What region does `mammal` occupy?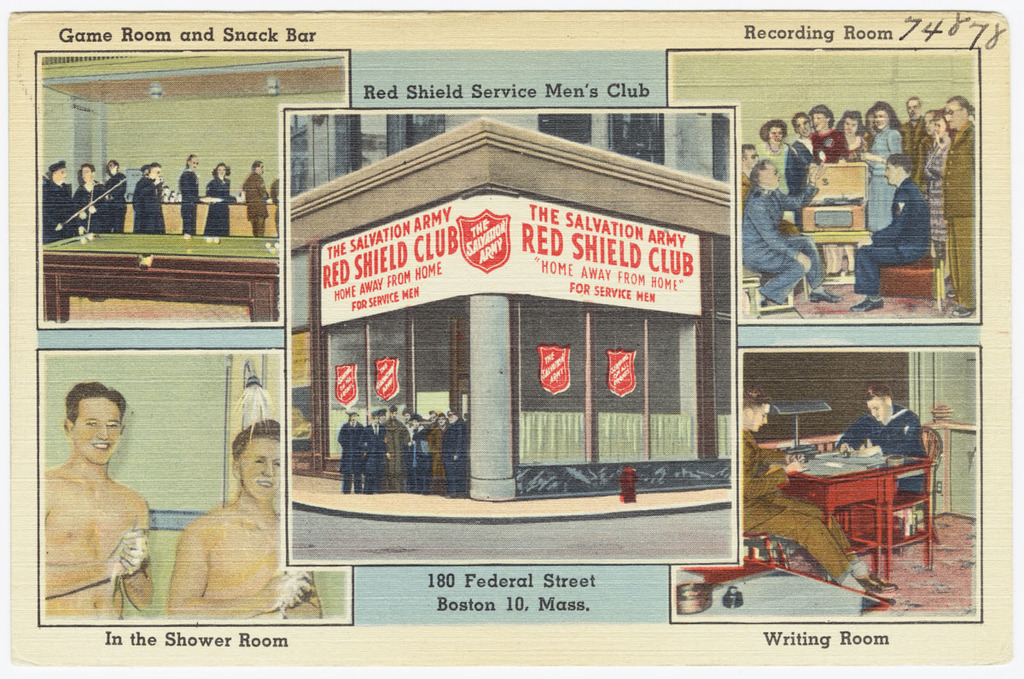
129, 164, 149, 229.
